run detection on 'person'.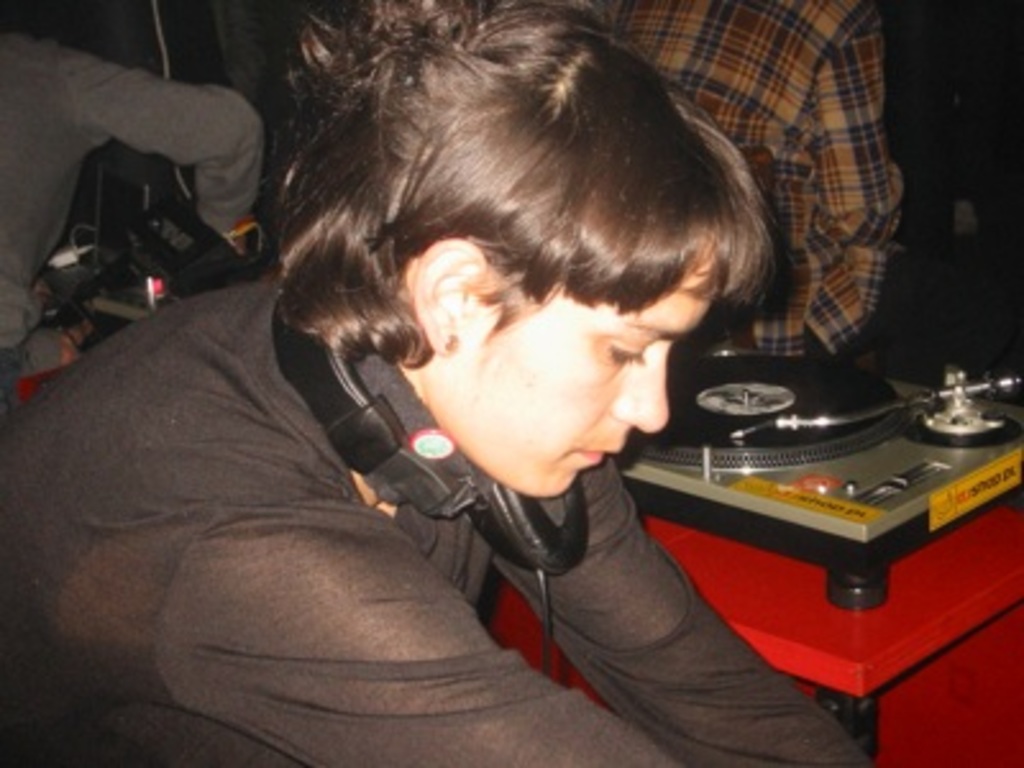
Result: pyautogui.locateOnScreen(113, 0, 845, 732).
